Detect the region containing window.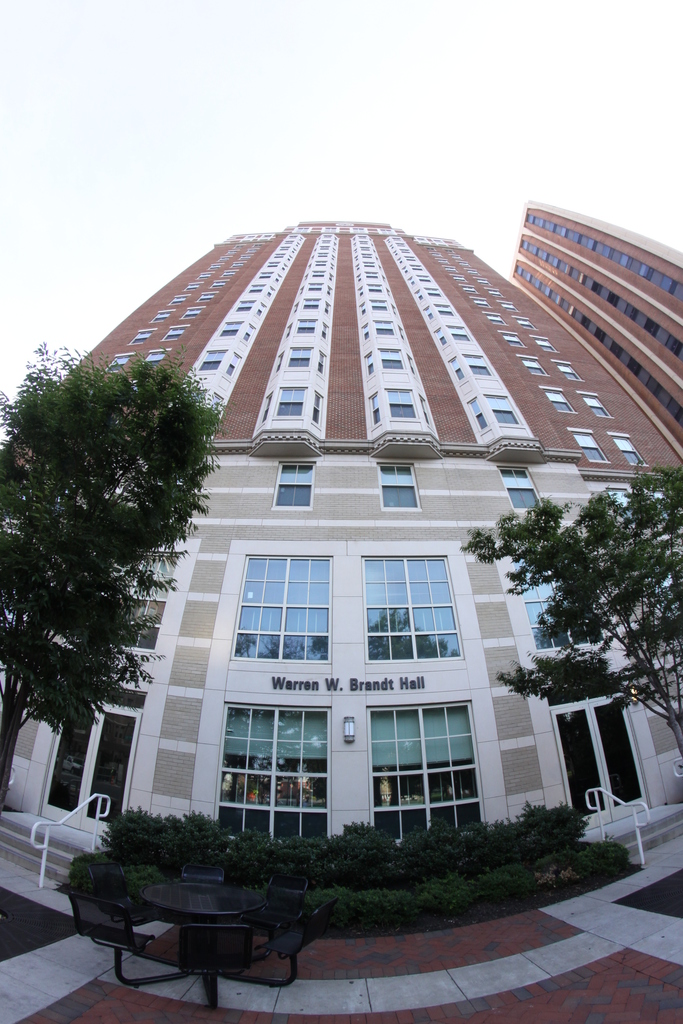
l=427, t=248, r=438, b=253.
